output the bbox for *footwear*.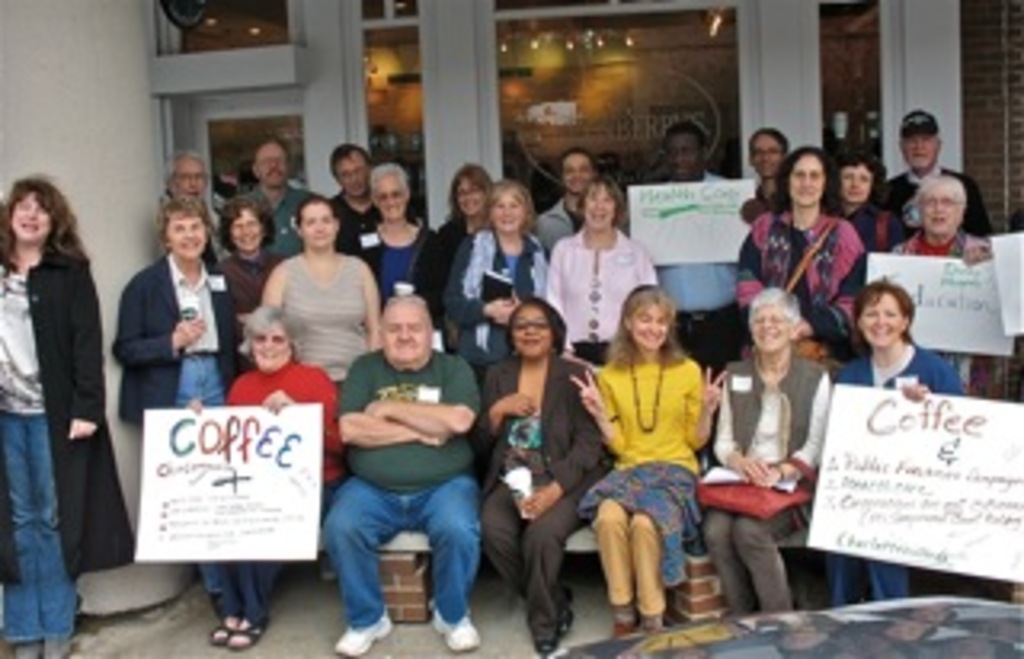
<bbox>48, 627, 61, 656</bbox>.
